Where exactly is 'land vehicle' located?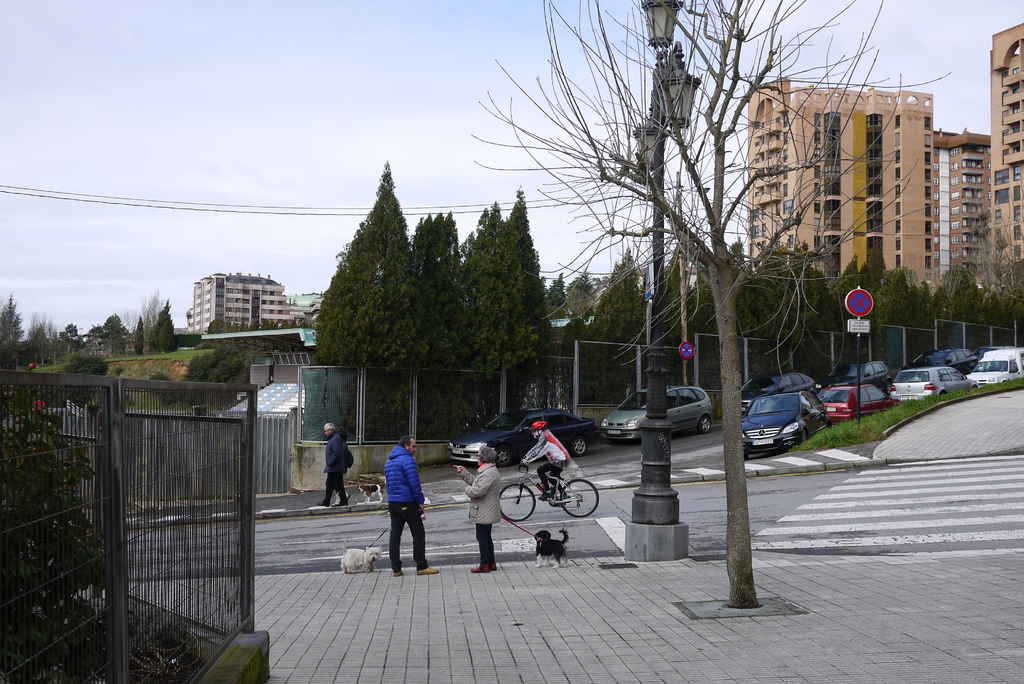
Its bounding box is x1=819 y1=359 x2=895 y2=390.
